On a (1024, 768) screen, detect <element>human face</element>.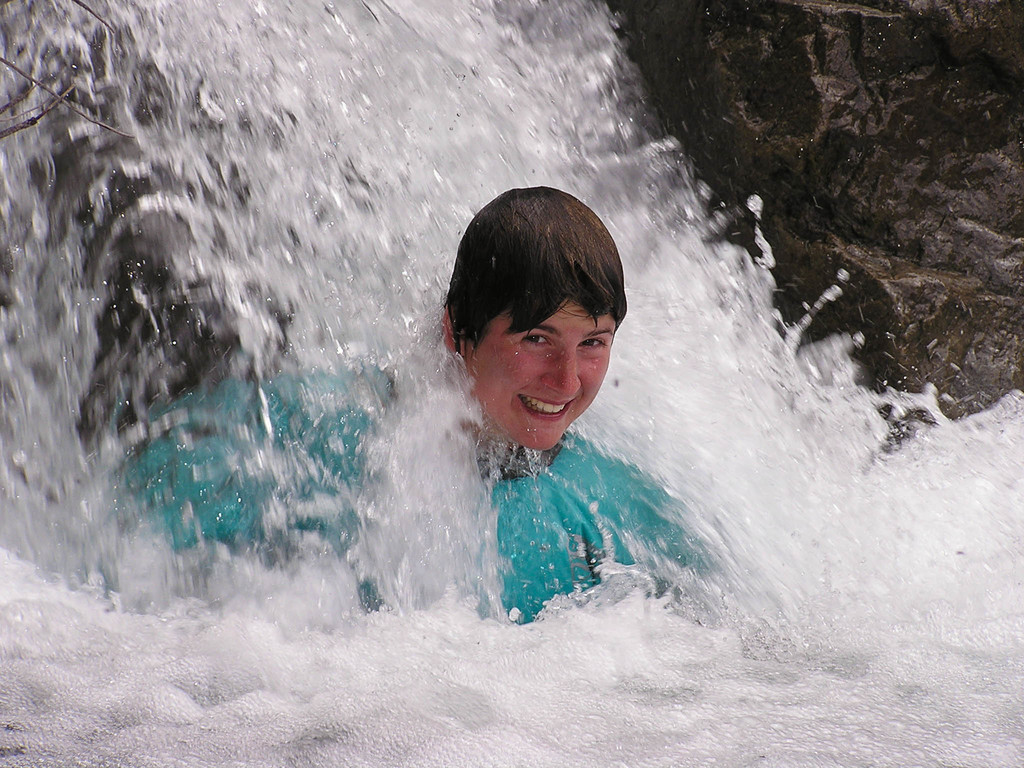
bbox=(474, 311, 616, 449).
